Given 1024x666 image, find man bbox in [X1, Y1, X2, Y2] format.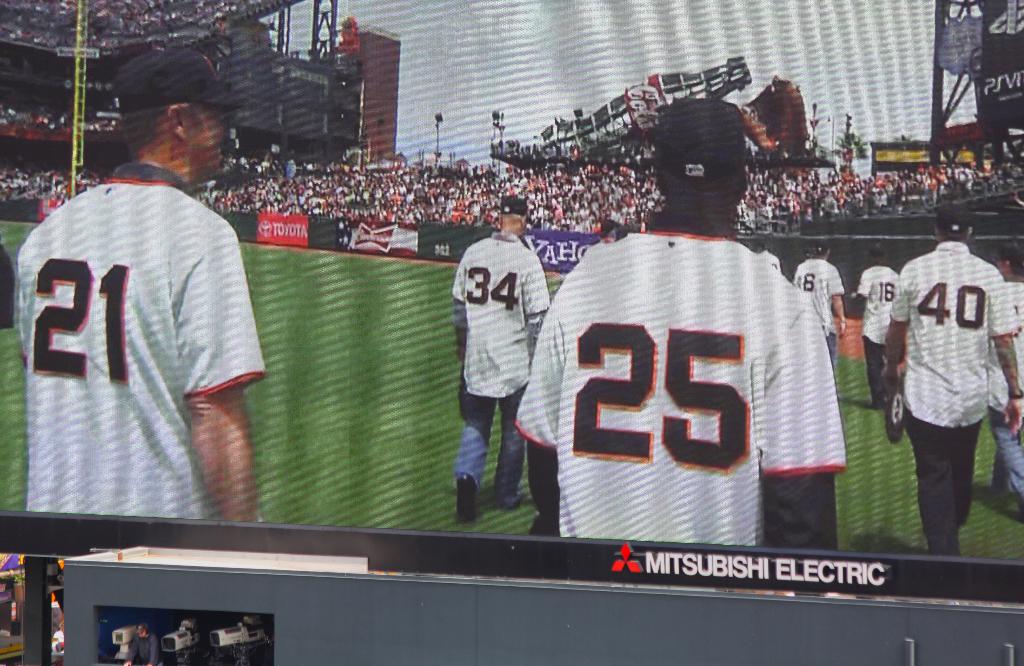
[879, 196, 1023, 558].
